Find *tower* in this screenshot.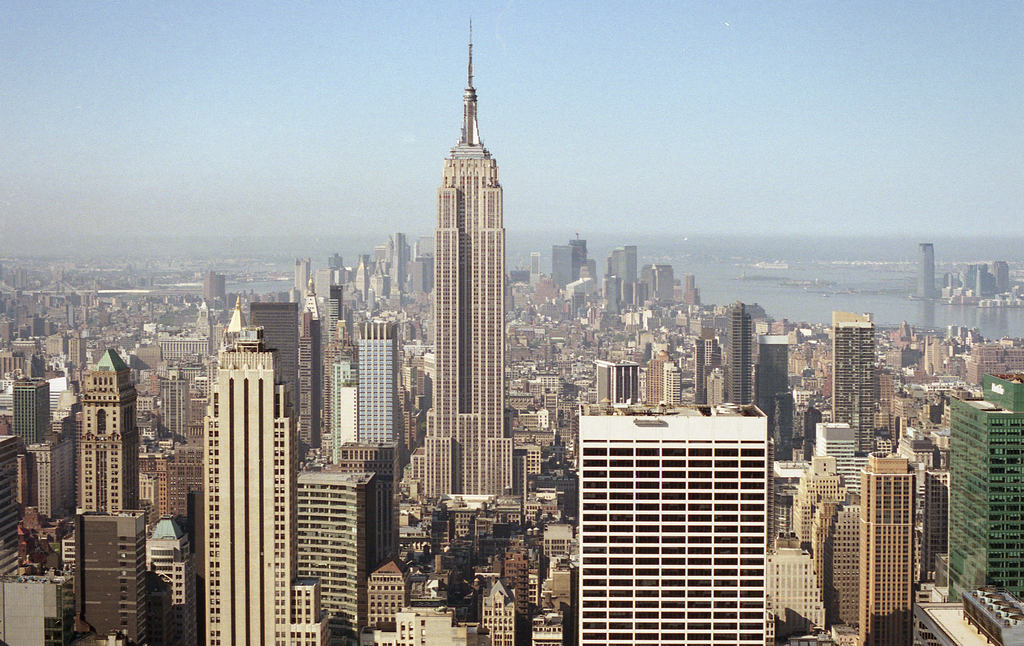
The bounding box for *tower* is left=550, top=234, right=589, bottom=295.
